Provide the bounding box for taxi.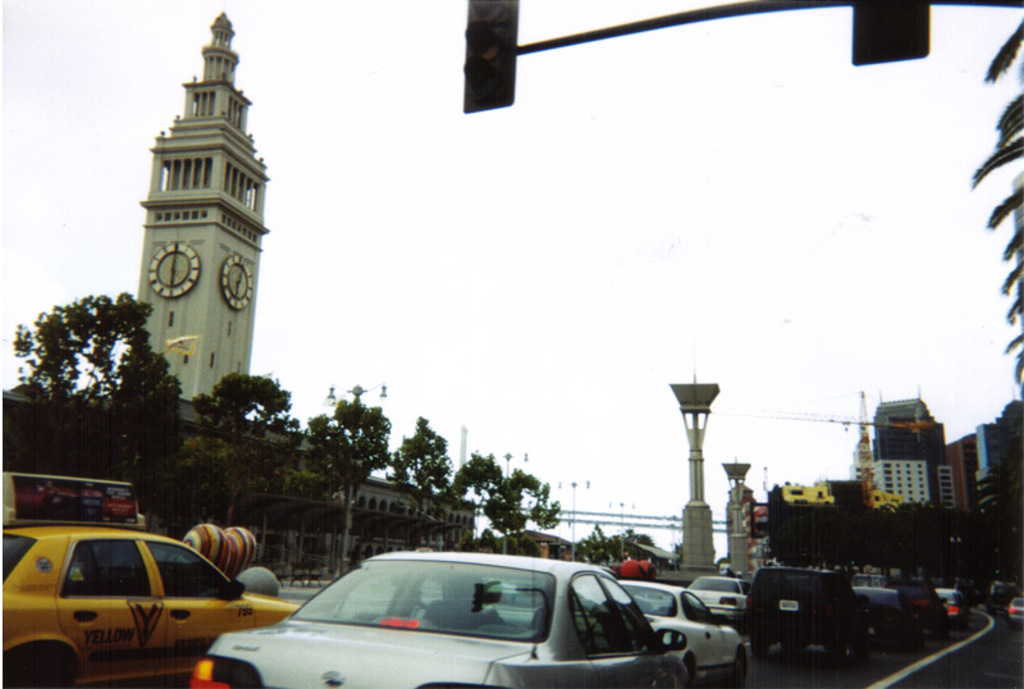
bbox=(5, 512, 270, 677).
